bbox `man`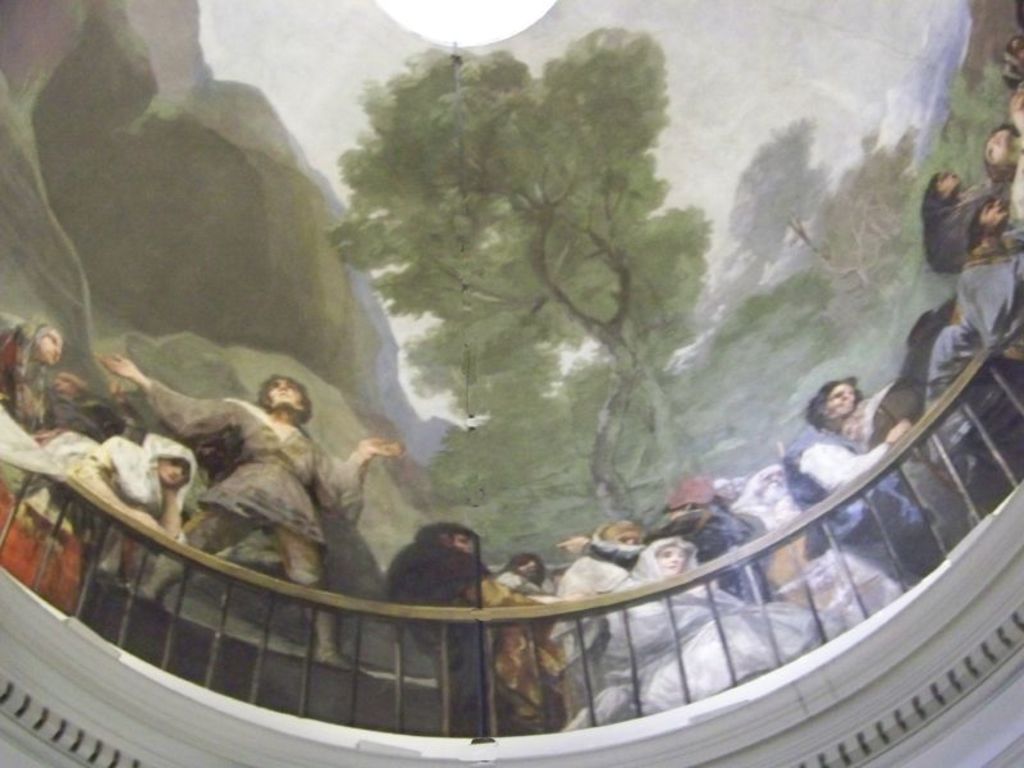
<box>95,337,416,680</box>
